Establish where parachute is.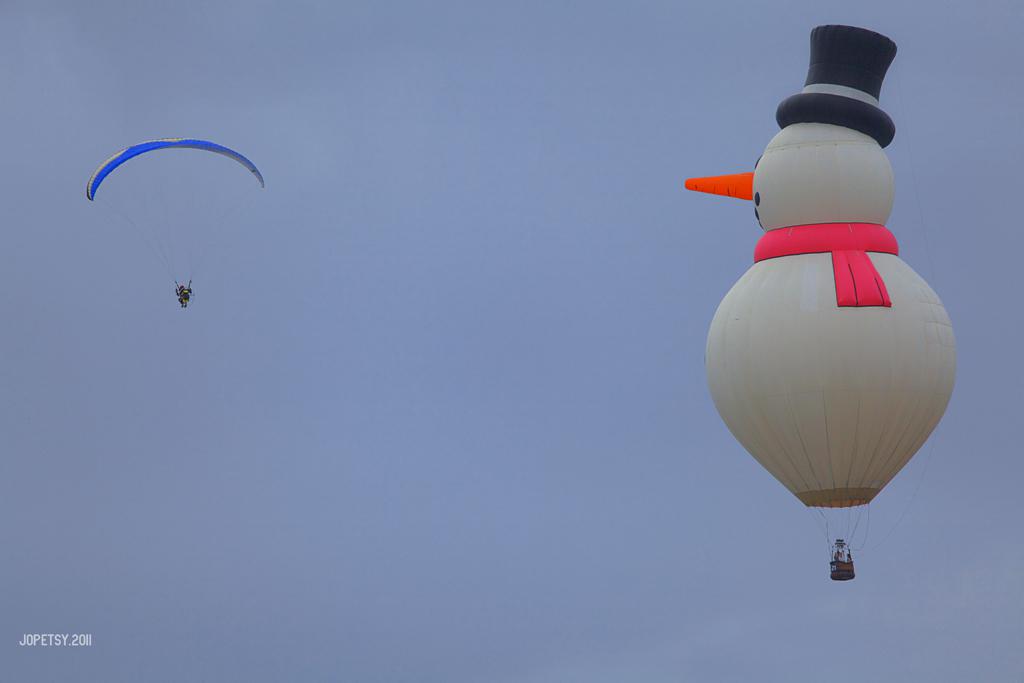
Established at [x1=88, y1=137, x2=262, y2=290].
